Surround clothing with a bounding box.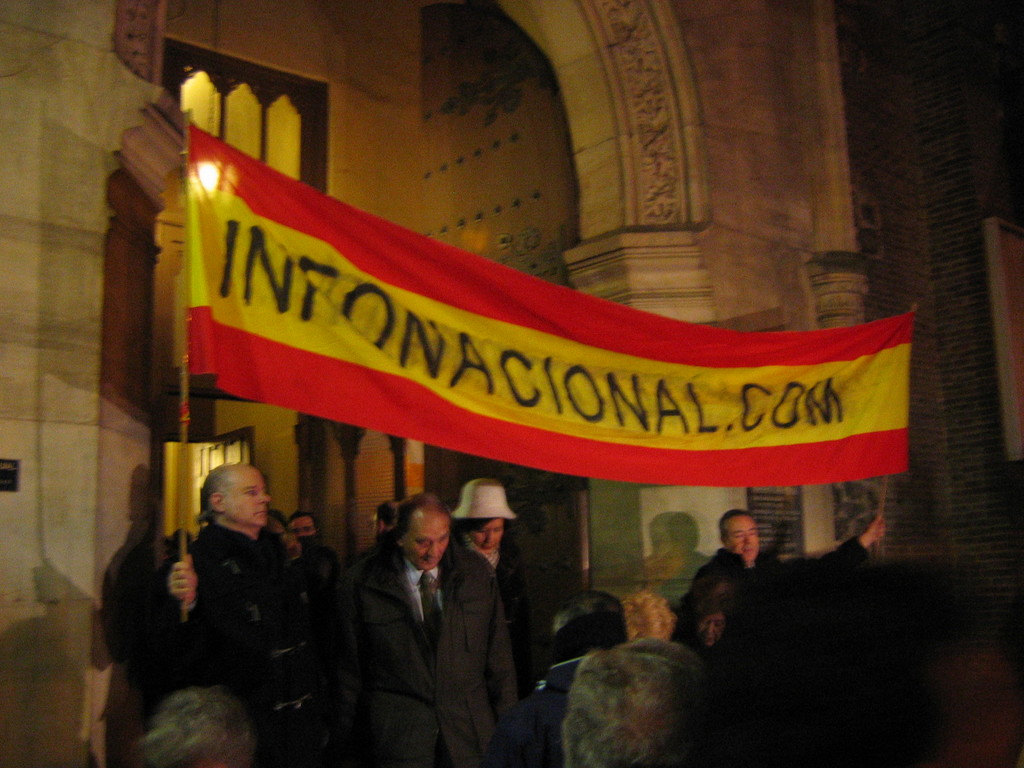
[161, 511, 334, 760].
